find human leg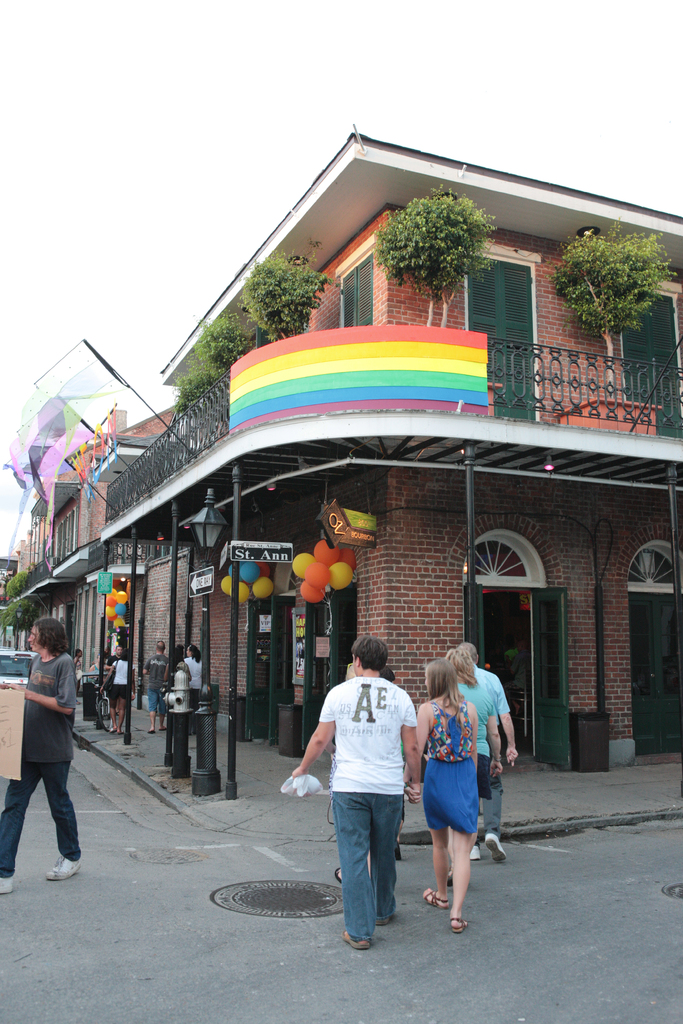
(480,757,506,865)
